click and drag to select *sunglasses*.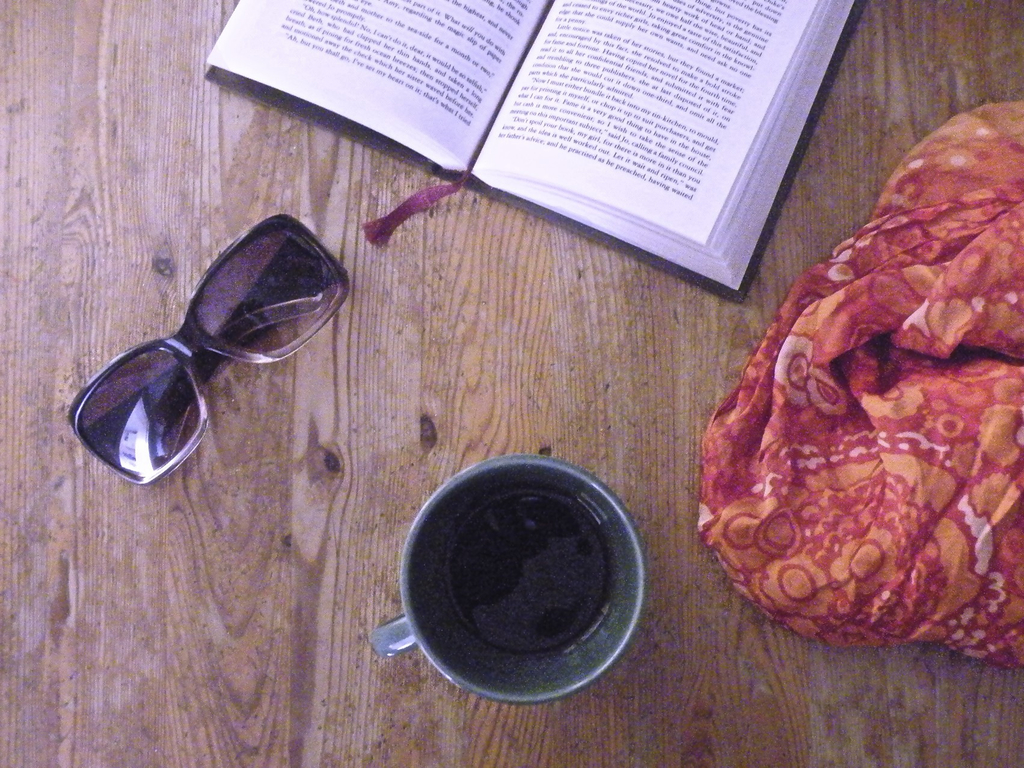
Selection: 64/202/348/481.
